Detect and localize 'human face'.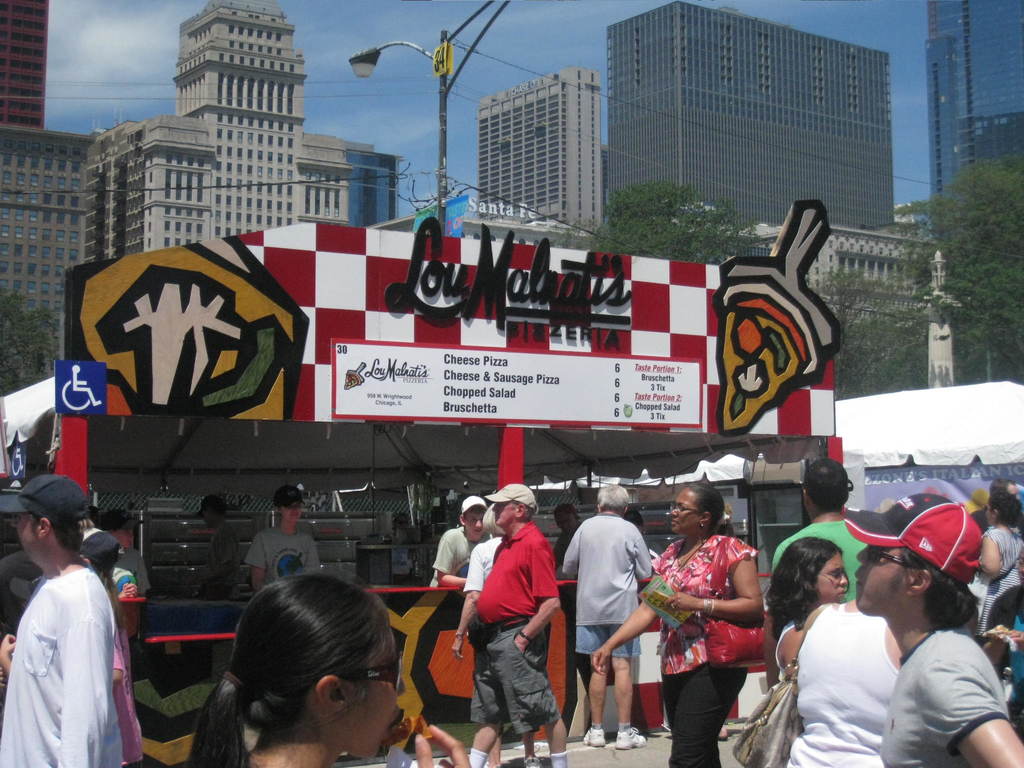
Localized at [left=358, top=626, right=401, bottom=760].
